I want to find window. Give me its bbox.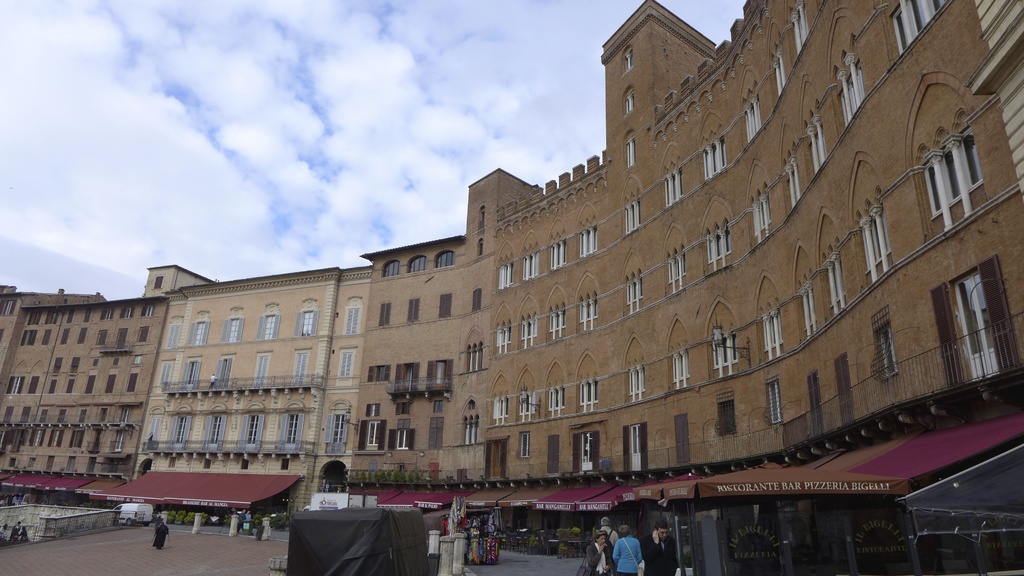
region(92, 356, 94, 373).
